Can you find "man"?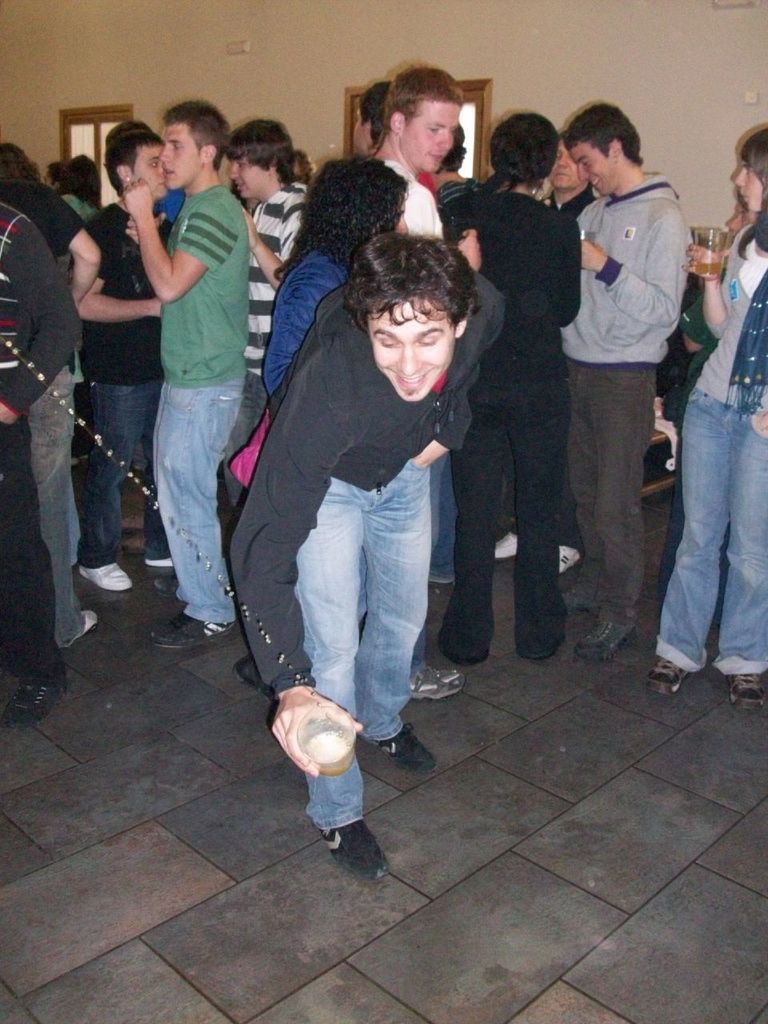
Yes, bounding box: box(549, 96, 701, 659).
